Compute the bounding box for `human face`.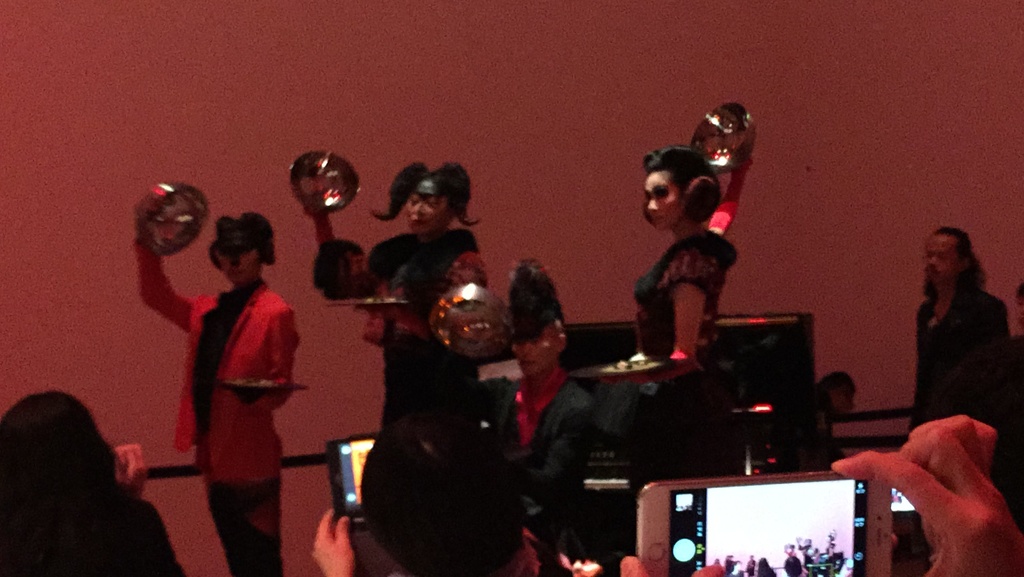
[x1=929, y1=233, x2=956, y2=284].
